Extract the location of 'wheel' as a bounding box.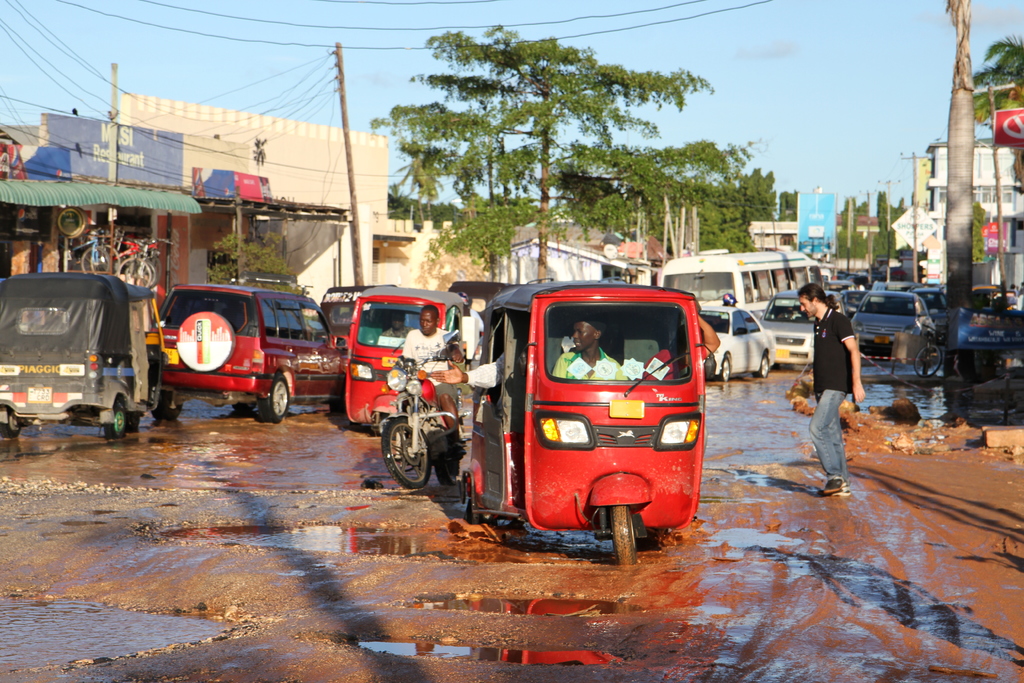
l=915, t=343, r=945, b=379.
